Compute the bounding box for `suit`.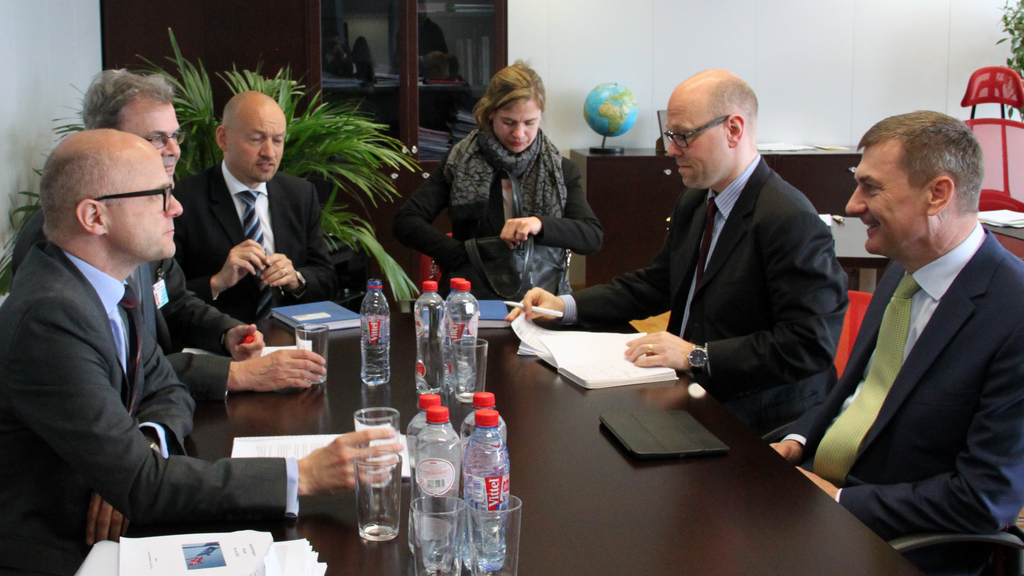
(left=178, top=155, right=340, bottom=314).
